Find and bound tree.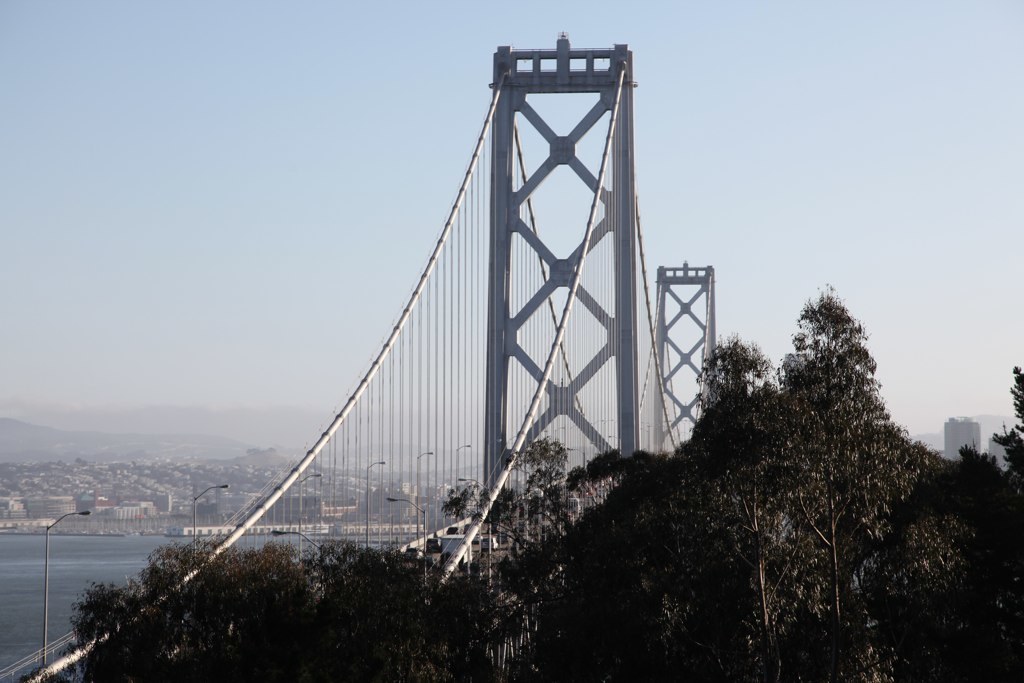
Bound: <bbox>659, 286, 943, 682</bbox>.
